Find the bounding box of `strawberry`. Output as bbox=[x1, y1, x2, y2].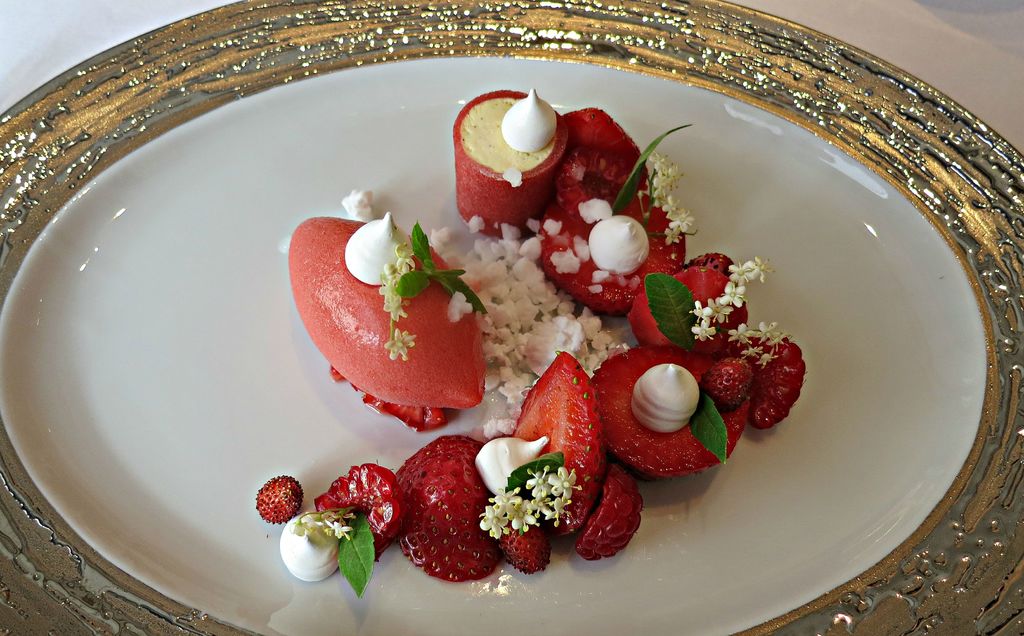
bbox=[492, 514, 554, 578].
